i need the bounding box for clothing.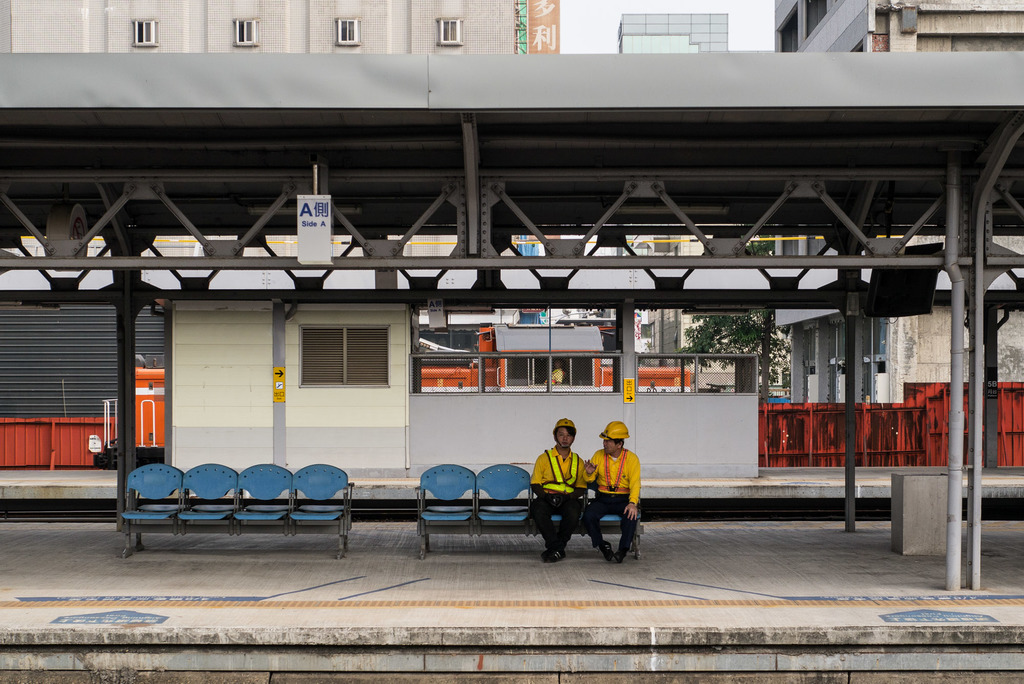
Here it is: locate(536, 434, 599, 556).
